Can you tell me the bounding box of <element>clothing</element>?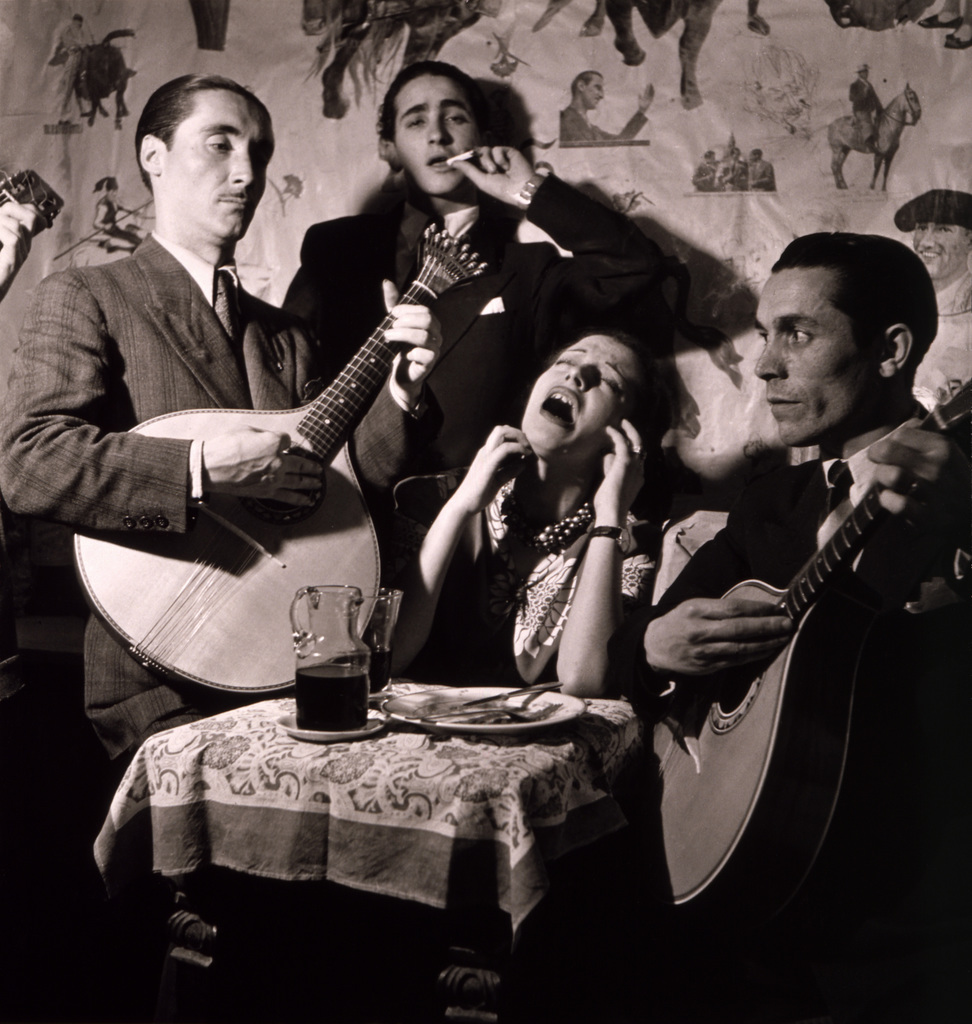
detection(58, 148, 446, 781).
